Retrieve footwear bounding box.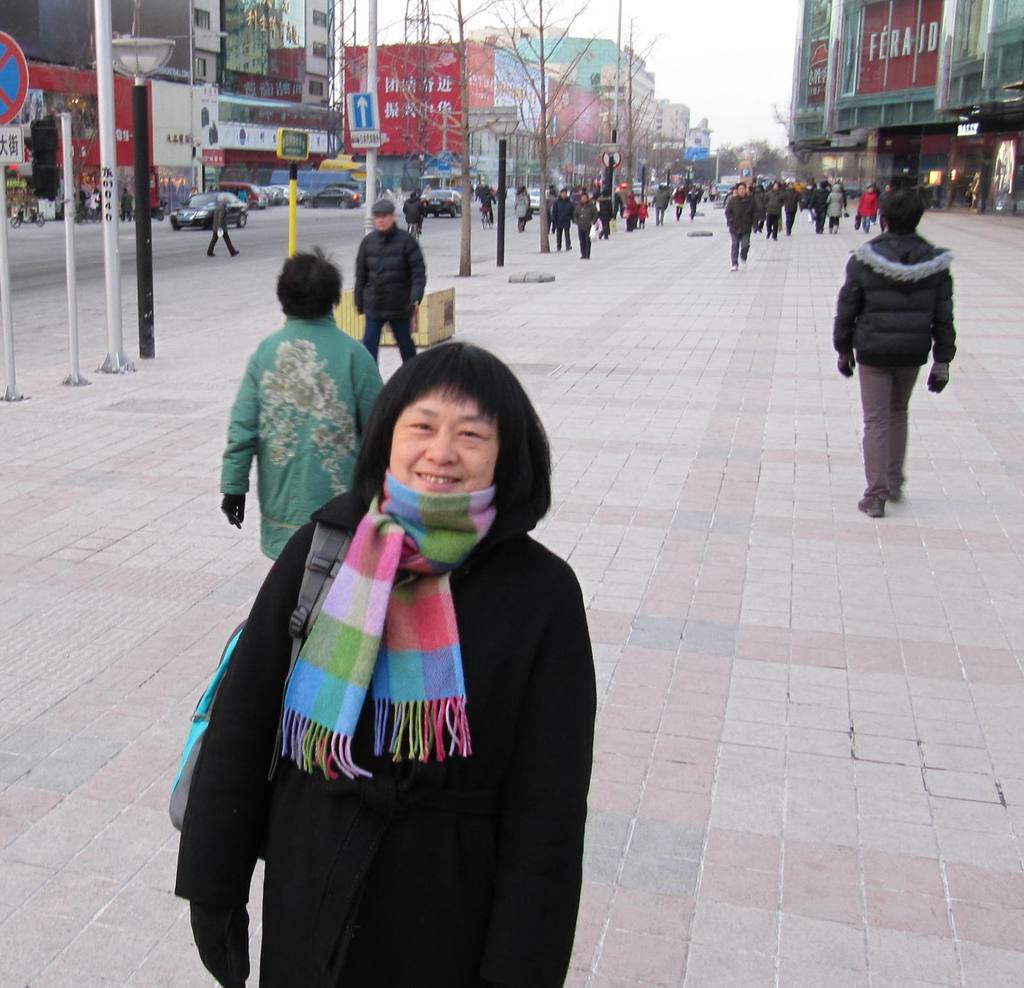
Bounding box: pyautogui.locateOnScreen(862, 491, 888, 517).
